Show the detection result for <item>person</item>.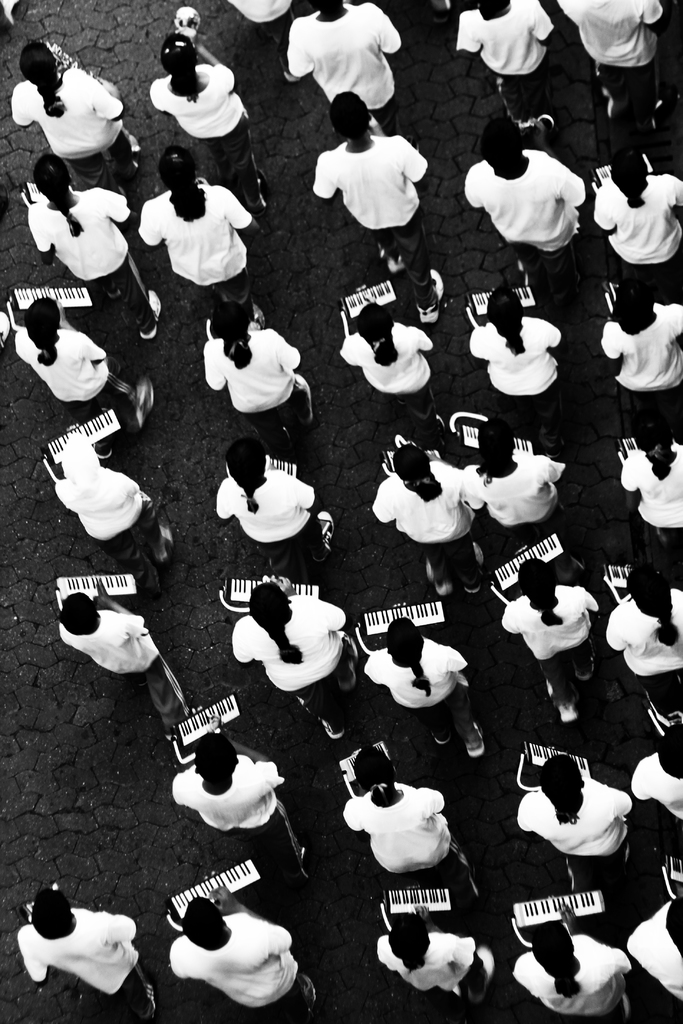
230:0:283:33.
